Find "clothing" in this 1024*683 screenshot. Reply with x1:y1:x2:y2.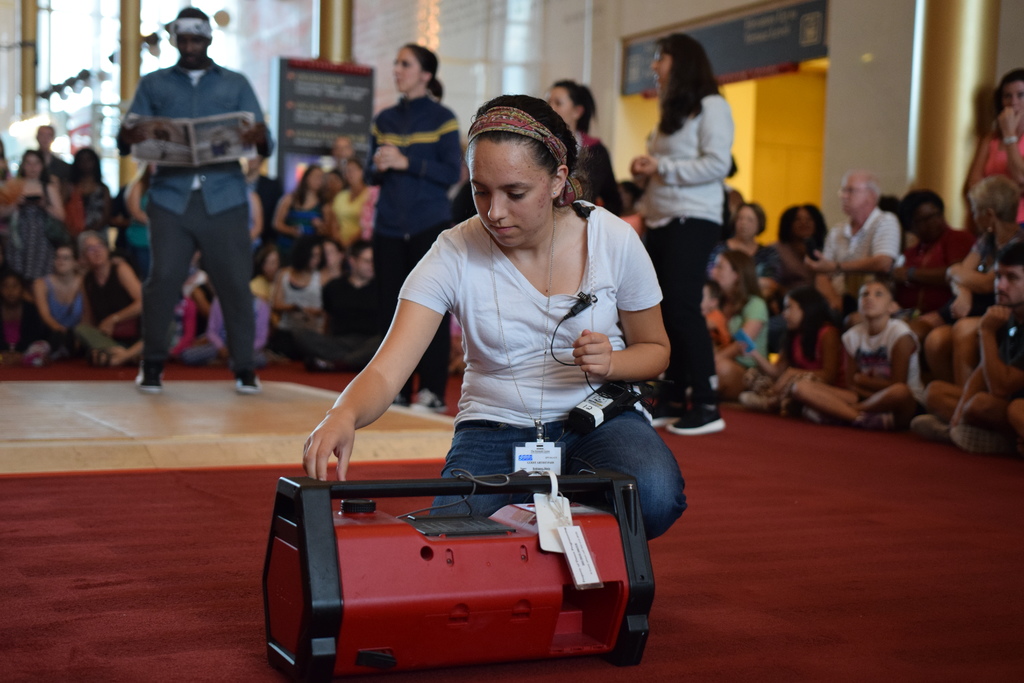
118:27:275:378.
